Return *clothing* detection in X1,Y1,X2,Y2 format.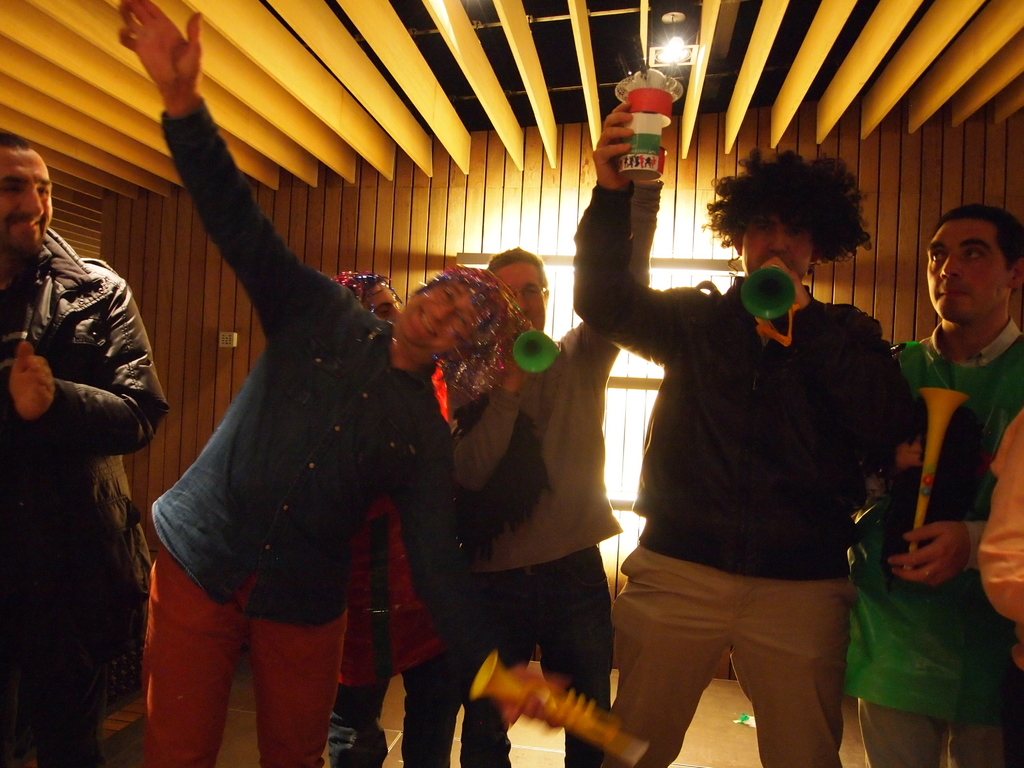
844,322,1023,767.
